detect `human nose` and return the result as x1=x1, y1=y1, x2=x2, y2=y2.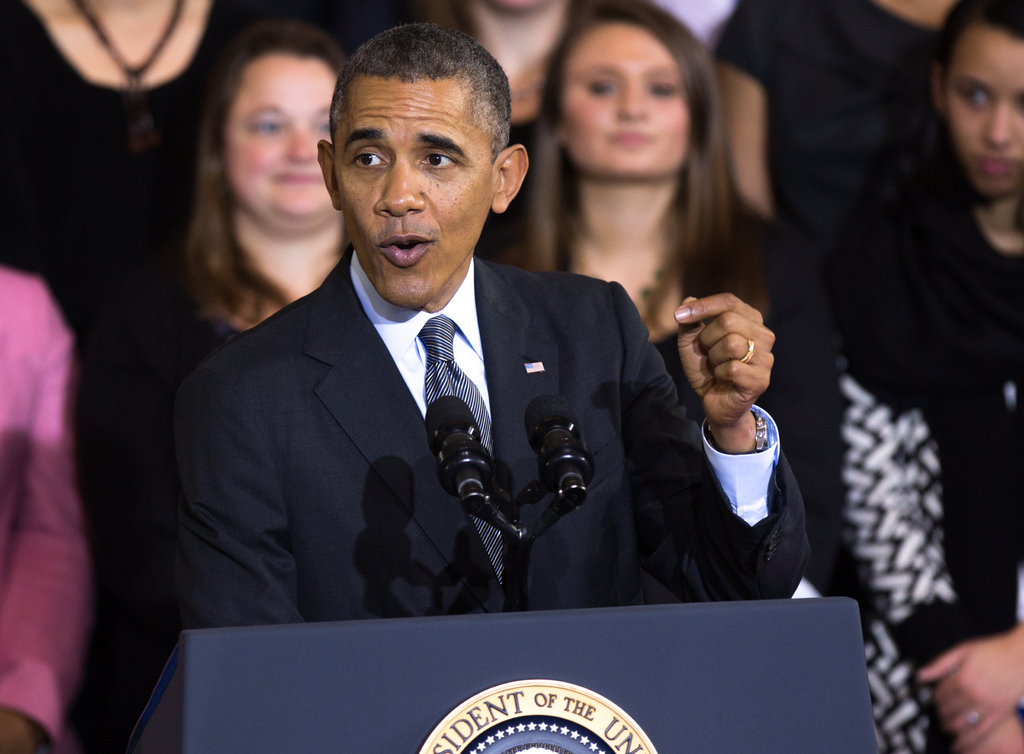
x1=619, y1=84, x2=645, y2=118.
